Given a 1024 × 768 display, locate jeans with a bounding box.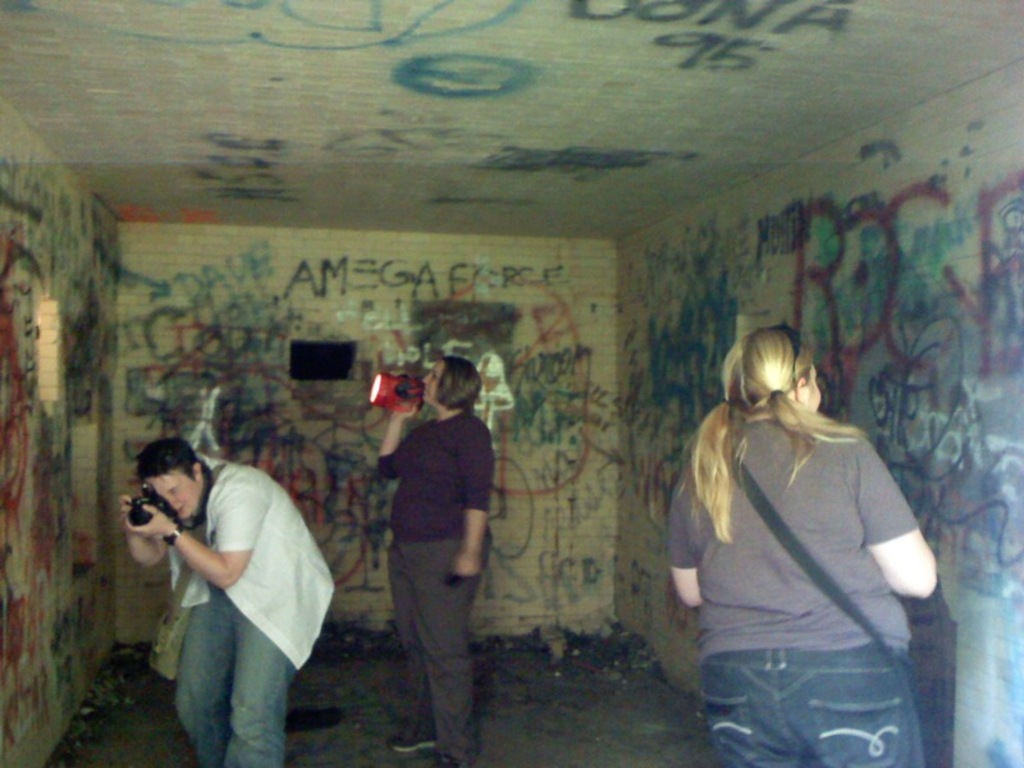
Located: bbox=(173, 589, 300, 767).
